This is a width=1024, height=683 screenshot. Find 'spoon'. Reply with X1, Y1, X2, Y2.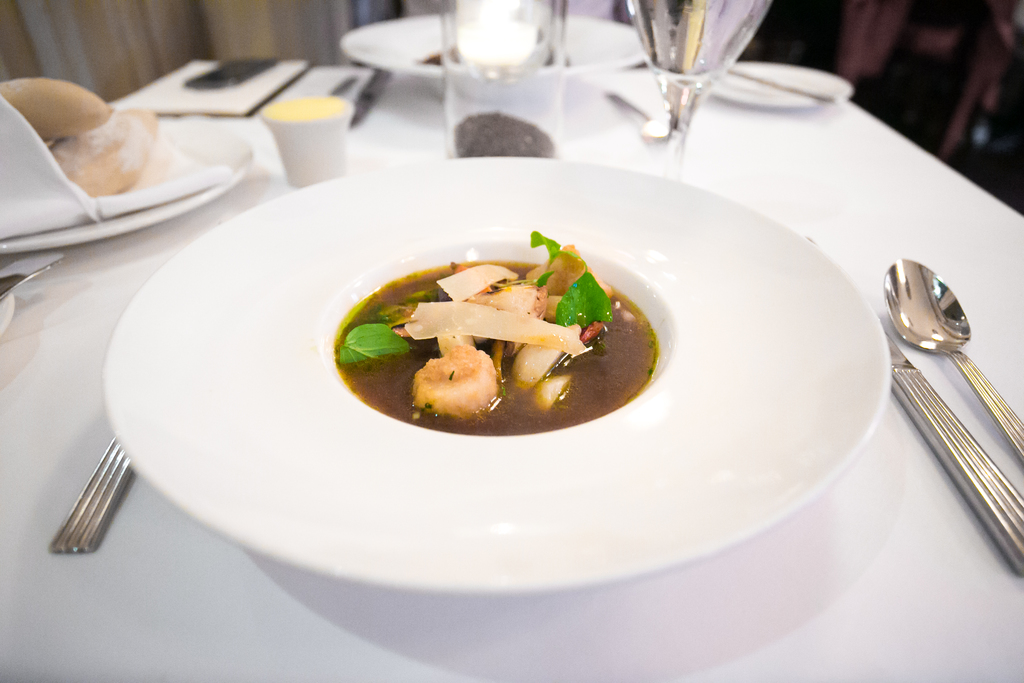
605, 94, 662, 139.
